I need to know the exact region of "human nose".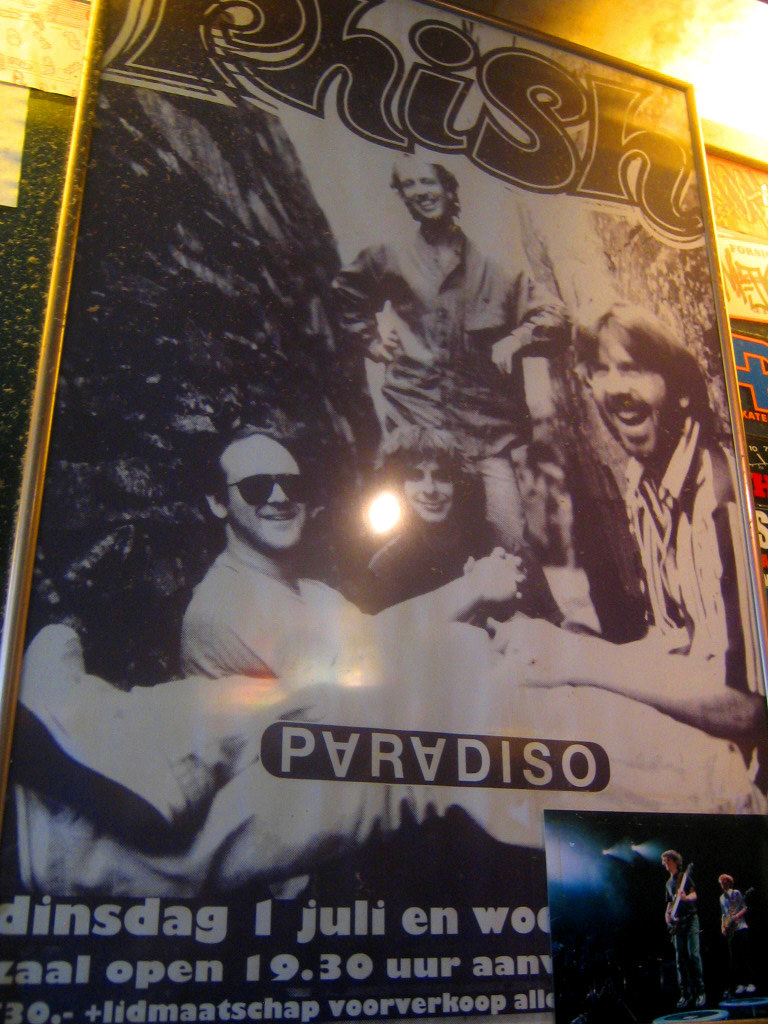
Region: BBox(268, 473, 290, 506).
